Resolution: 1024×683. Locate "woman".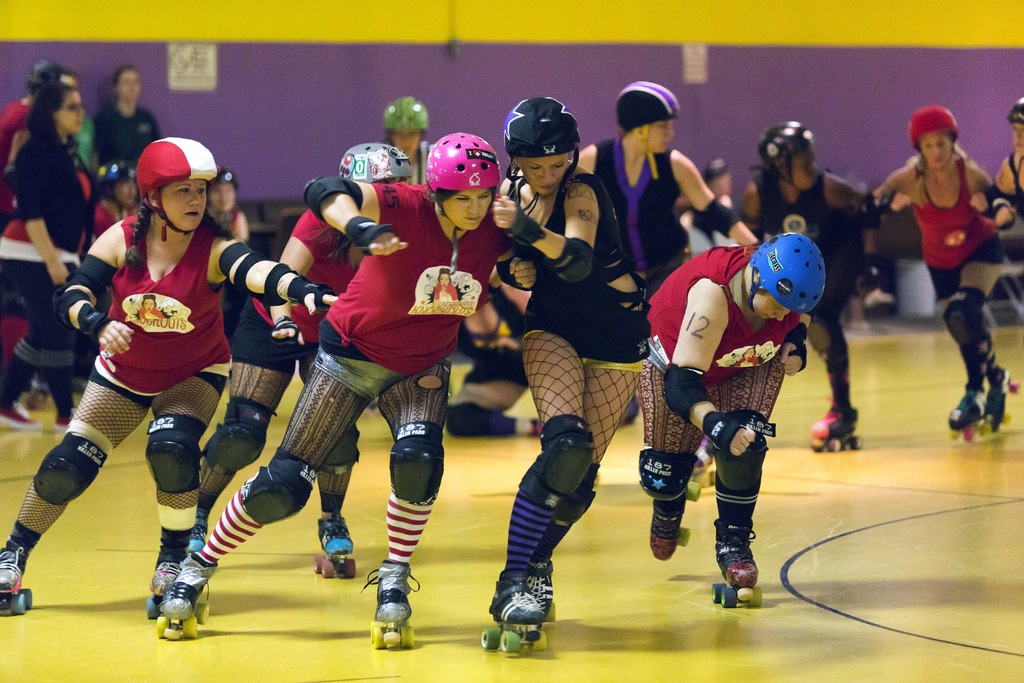
select_region(186, 142, 383, 580).
